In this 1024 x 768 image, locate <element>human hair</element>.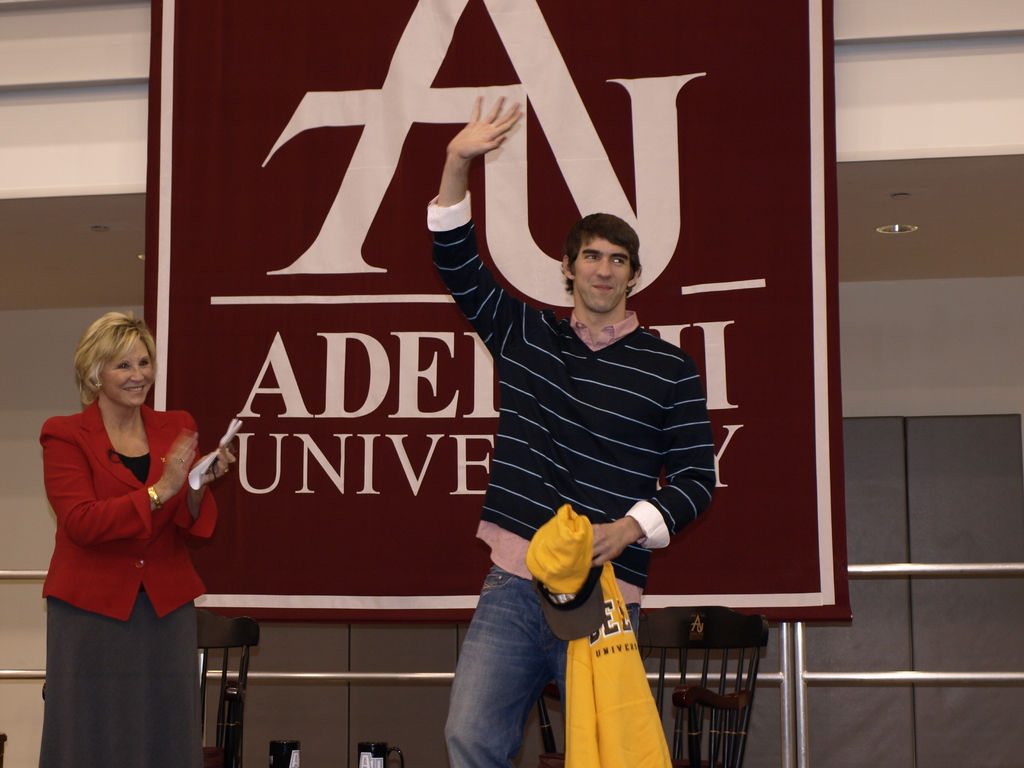
Bounding box: {"x1": 72, "y1": 303, "x2": 156, "y2": 403}.
